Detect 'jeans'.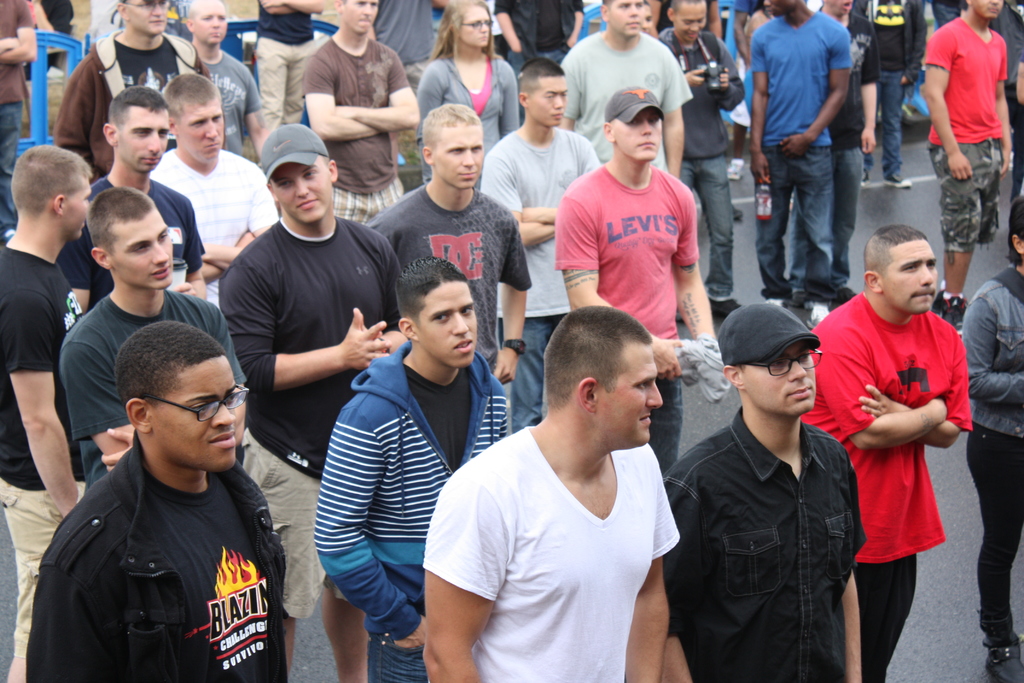
Detected at 651:374:682:473.
